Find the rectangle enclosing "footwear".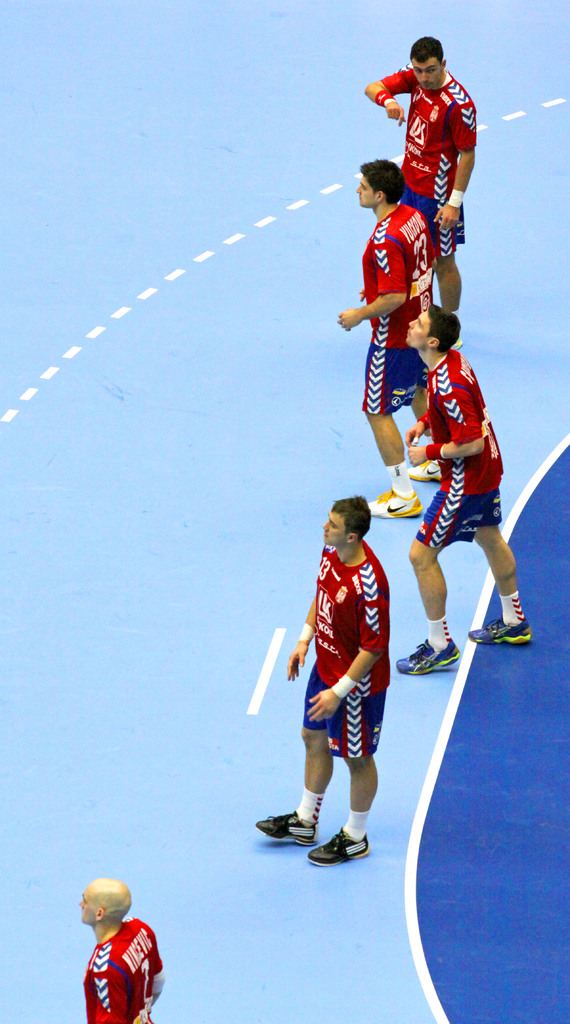
395 634 461 679.
